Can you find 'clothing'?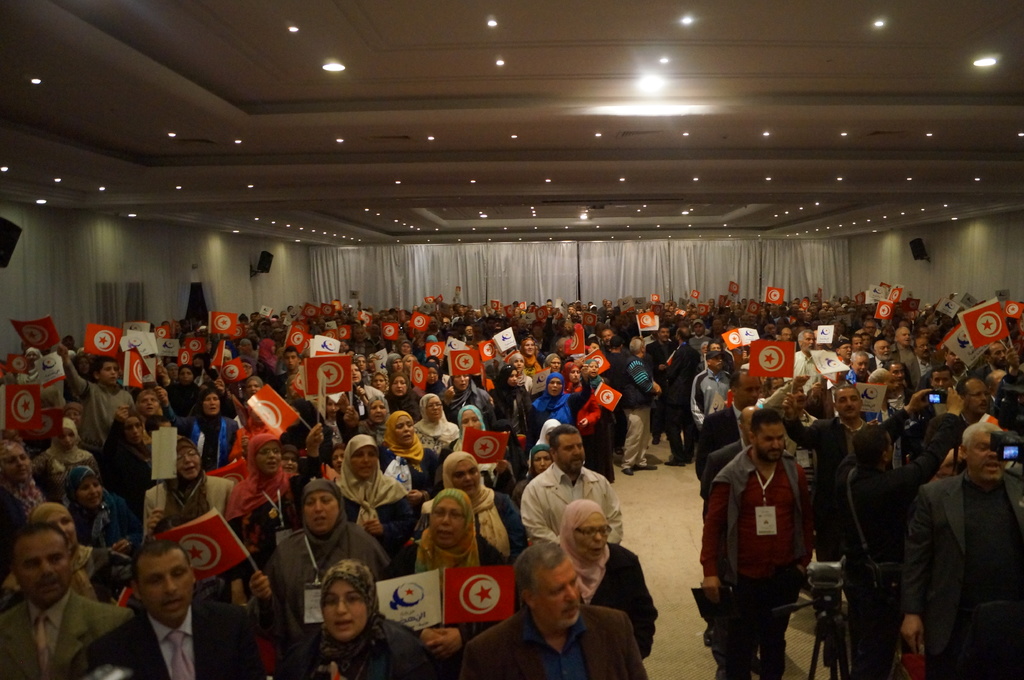
Yes, bounding box: 886 341 917 362.
